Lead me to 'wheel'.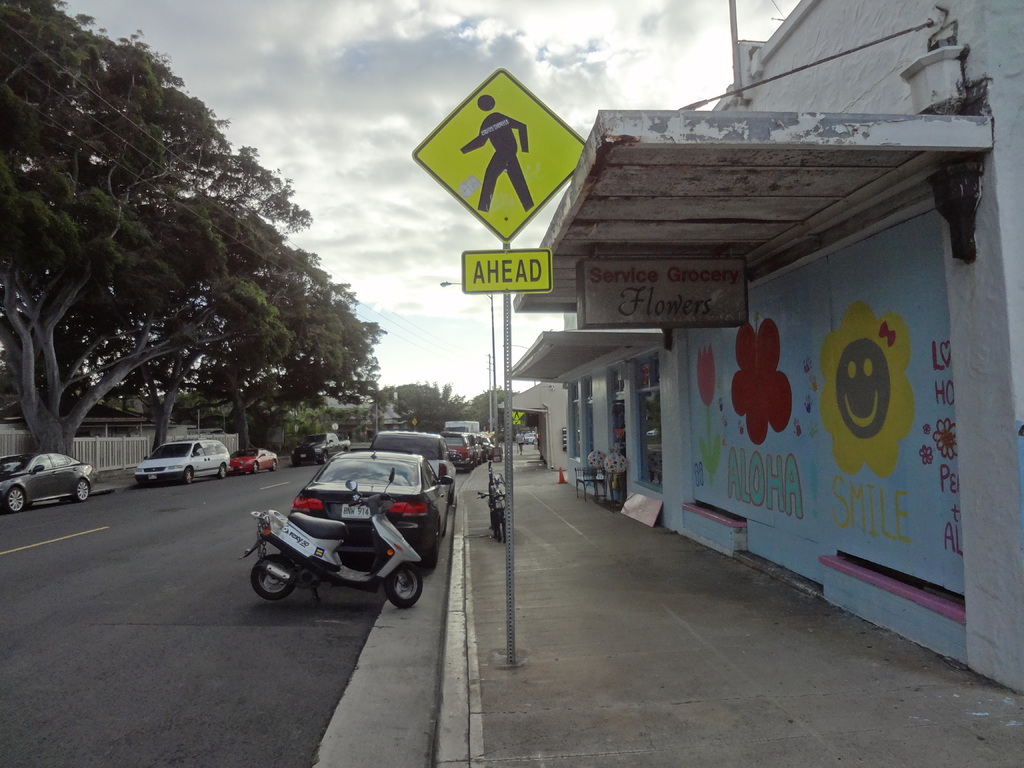
Lead to [217, 464, 226, 481].
